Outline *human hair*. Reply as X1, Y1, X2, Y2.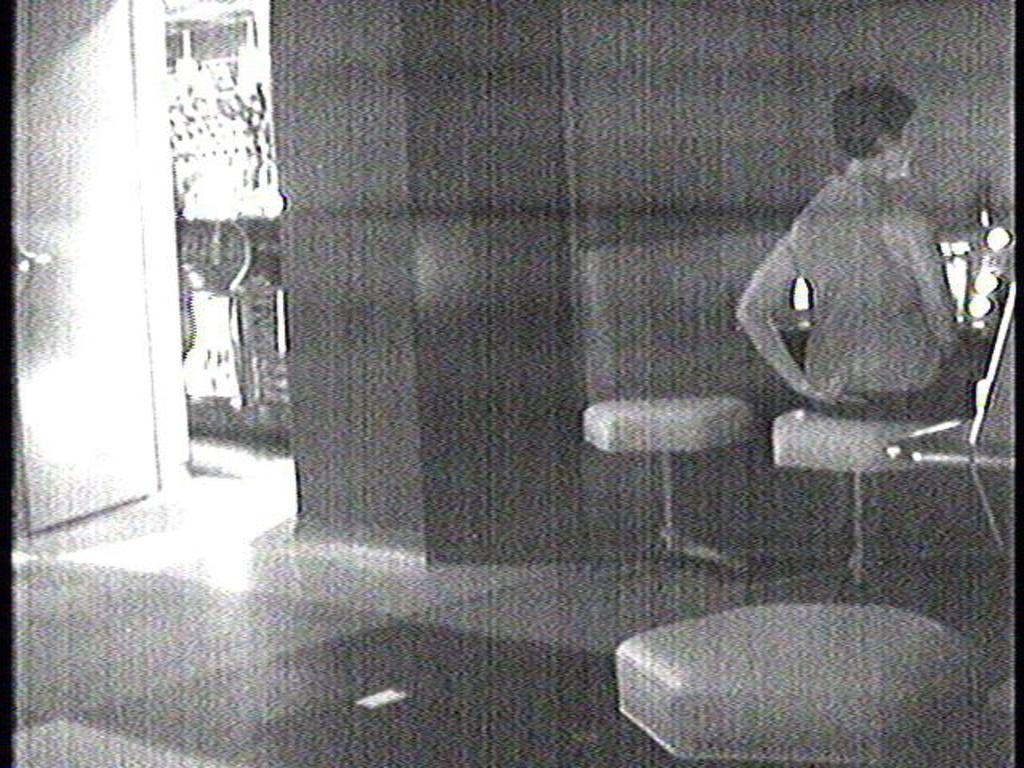
832, 85, 917, 154.
